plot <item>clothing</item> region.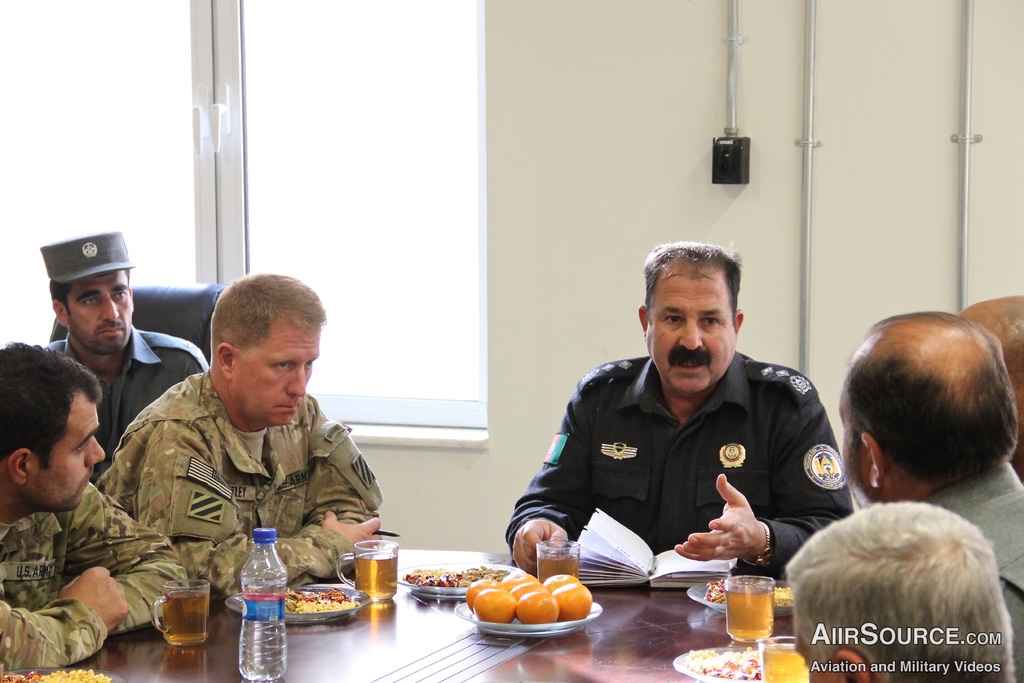
Plotted at <bbox>500, 351, 860, 580</bbox>.
